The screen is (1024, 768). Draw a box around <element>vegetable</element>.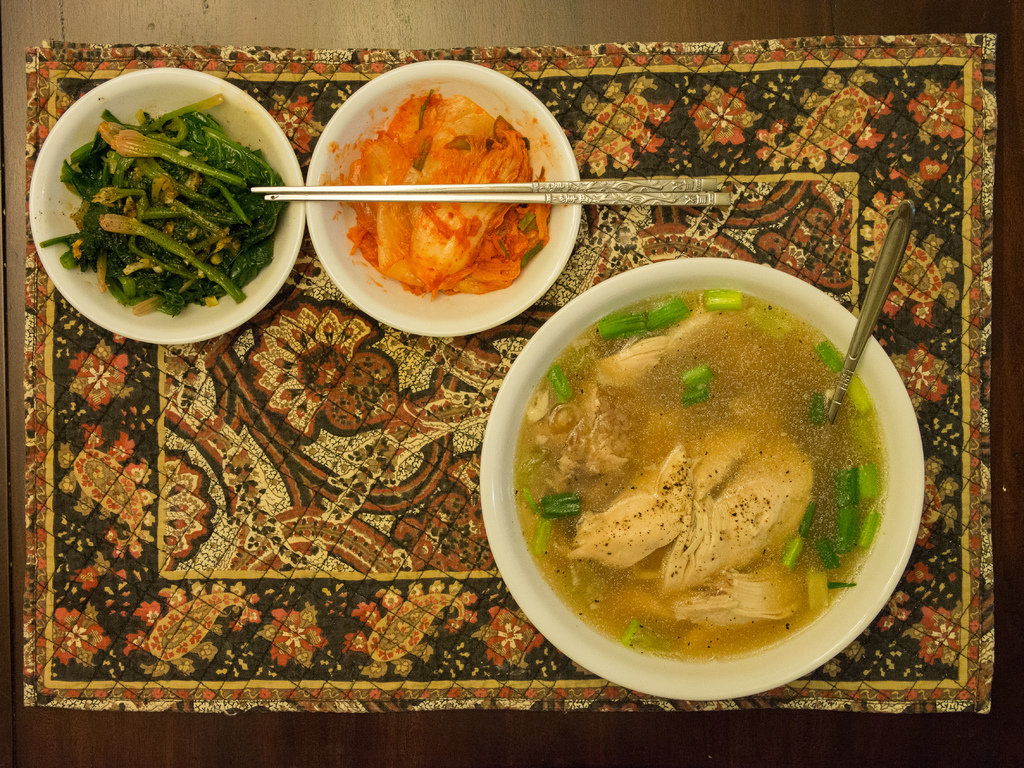
{"x1": 18, "y1": 75, "x2": 283, "y2": 299}.
